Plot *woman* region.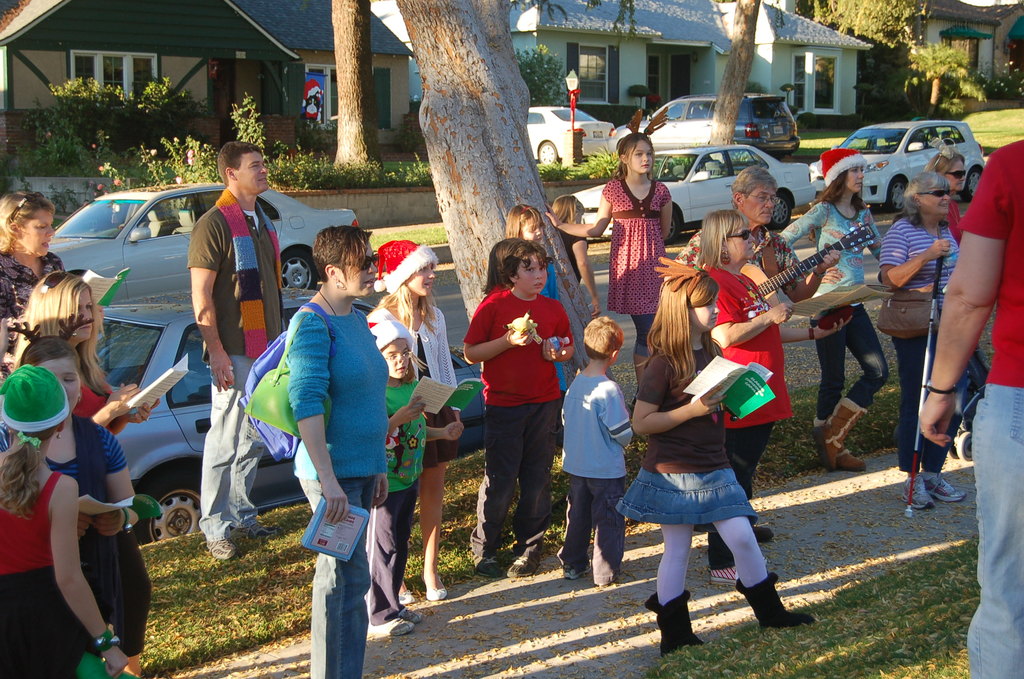
Plotted at box=[0, 187, 65, 366].
